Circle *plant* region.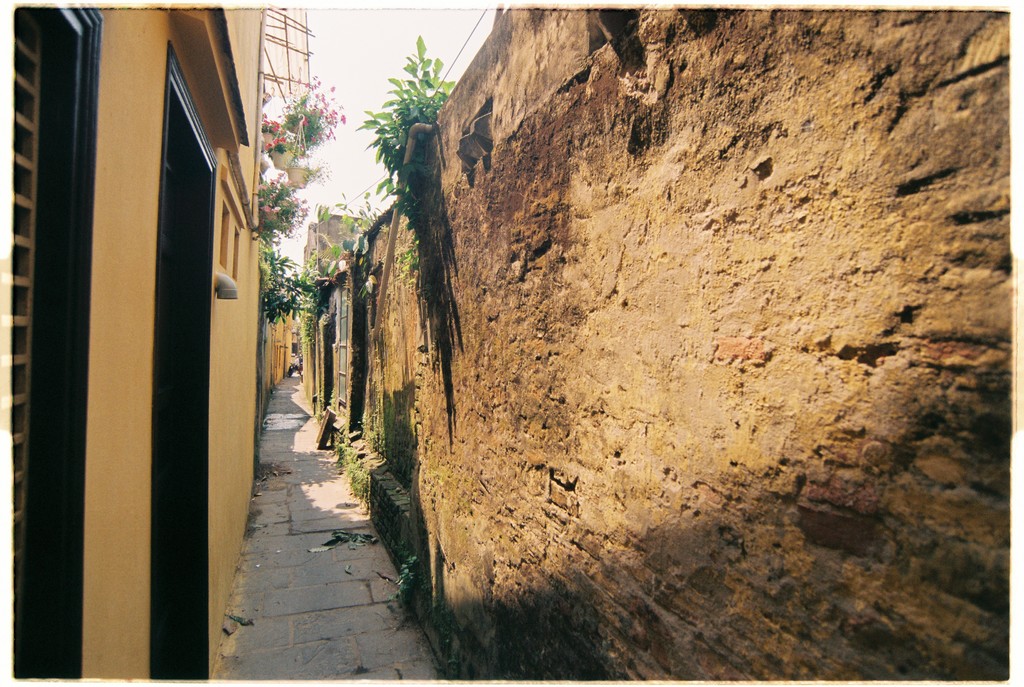
Region: left=326, top=384, right=335, bottom=410.
